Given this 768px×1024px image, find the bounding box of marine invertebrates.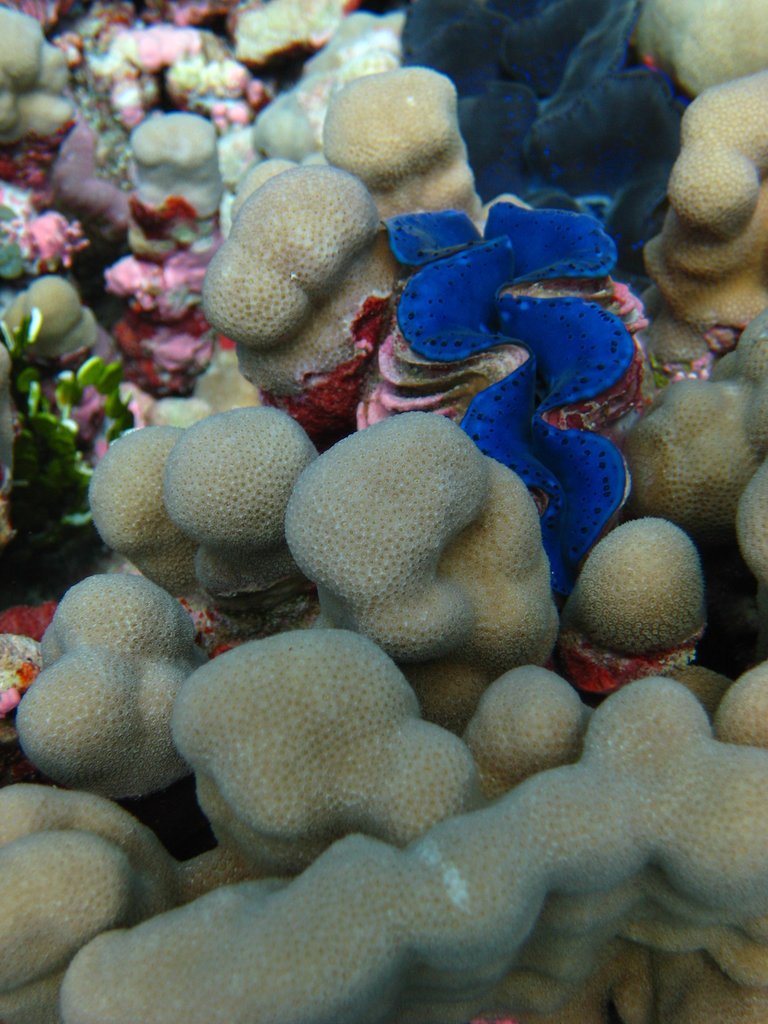
box=[634, 56, 765, 406].
